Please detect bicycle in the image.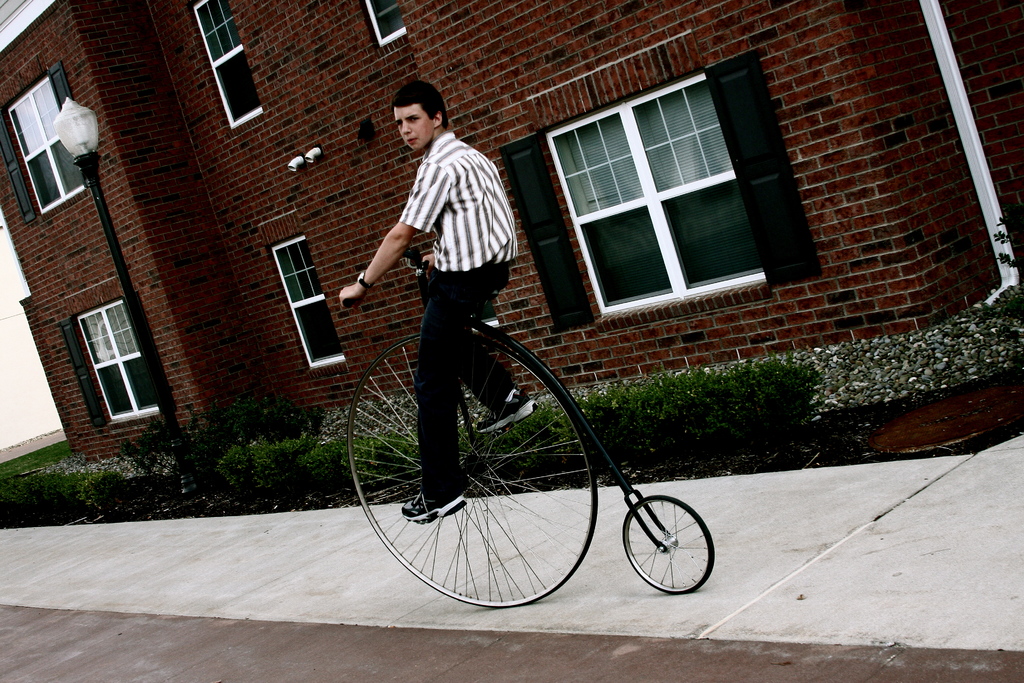
left=351, top=244, right=719, bottom=594.
